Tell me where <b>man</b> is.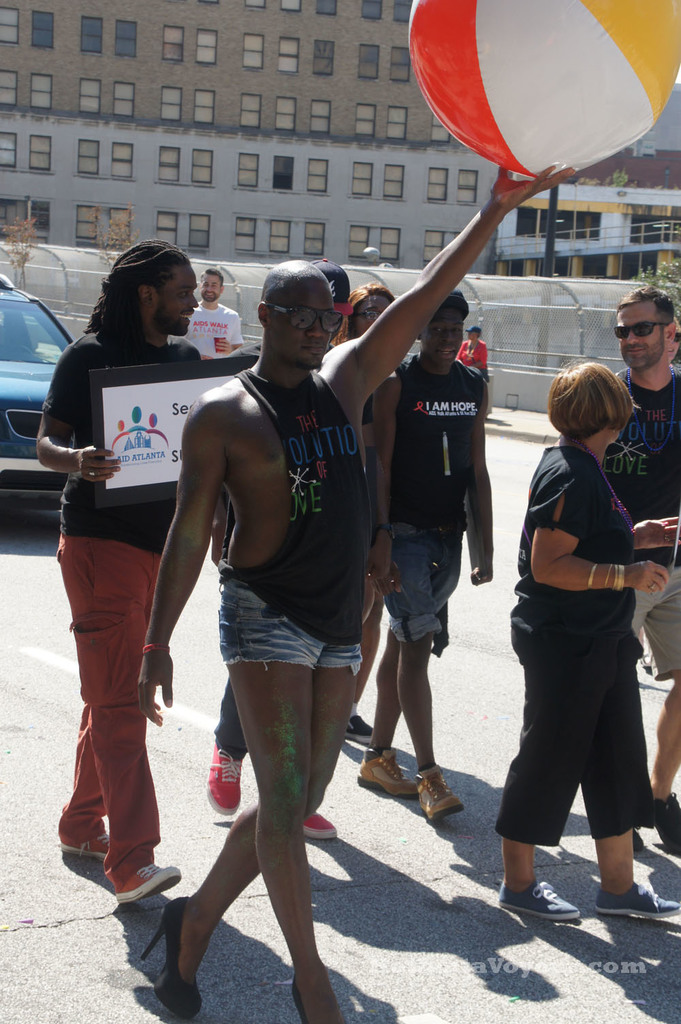
<b>man</b> is at [x1=52, y1=241, x2=261, y2=910].
